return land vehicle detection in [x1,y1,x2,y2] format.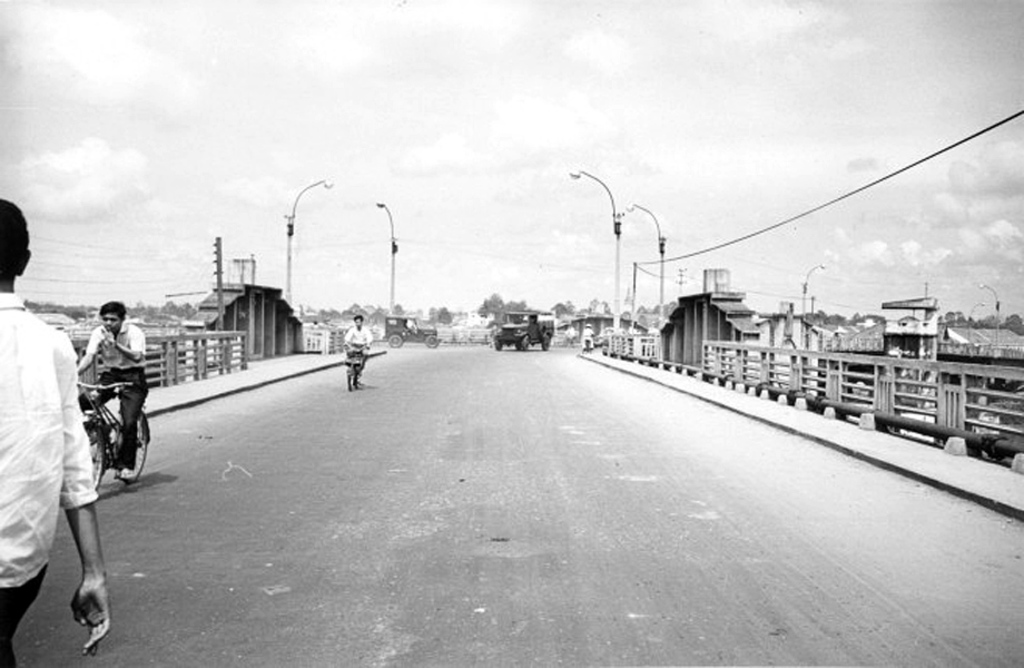
[75,379,155,488].
